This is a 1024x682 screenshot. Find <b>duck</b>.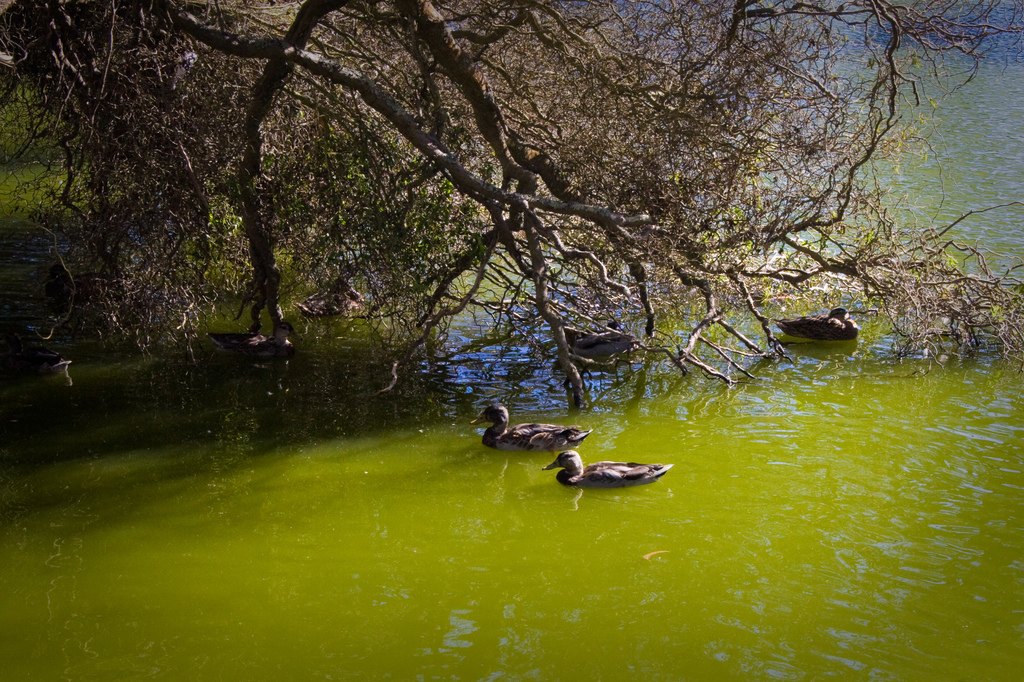
Bounding box: detection(287, 281, 380, 319).
